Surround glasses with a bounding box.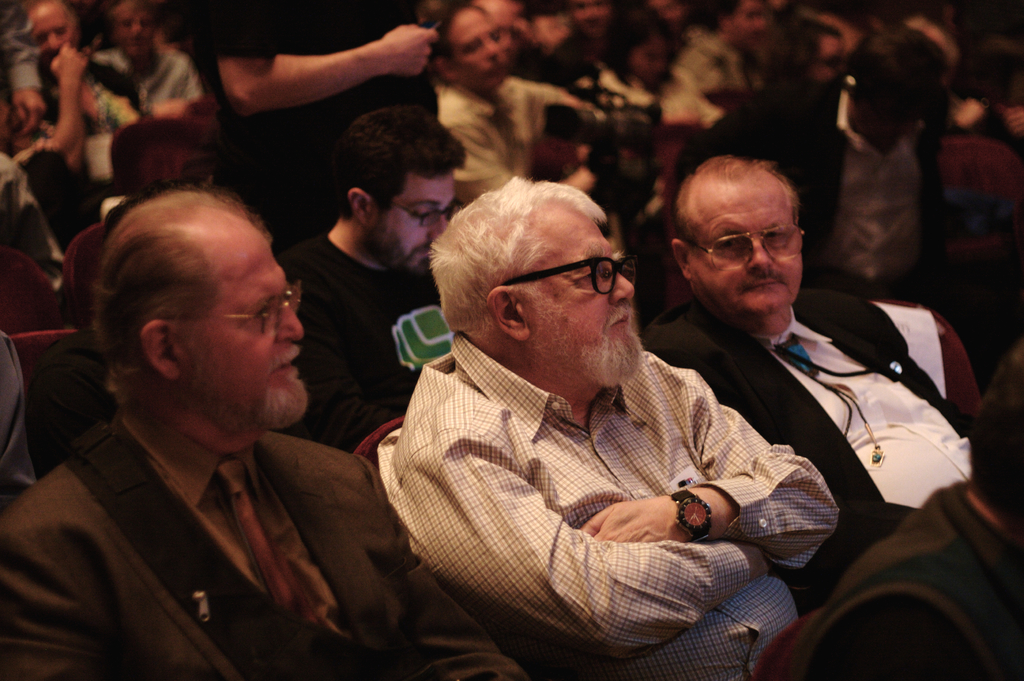
l=170, t=272, r=304, b=338.
